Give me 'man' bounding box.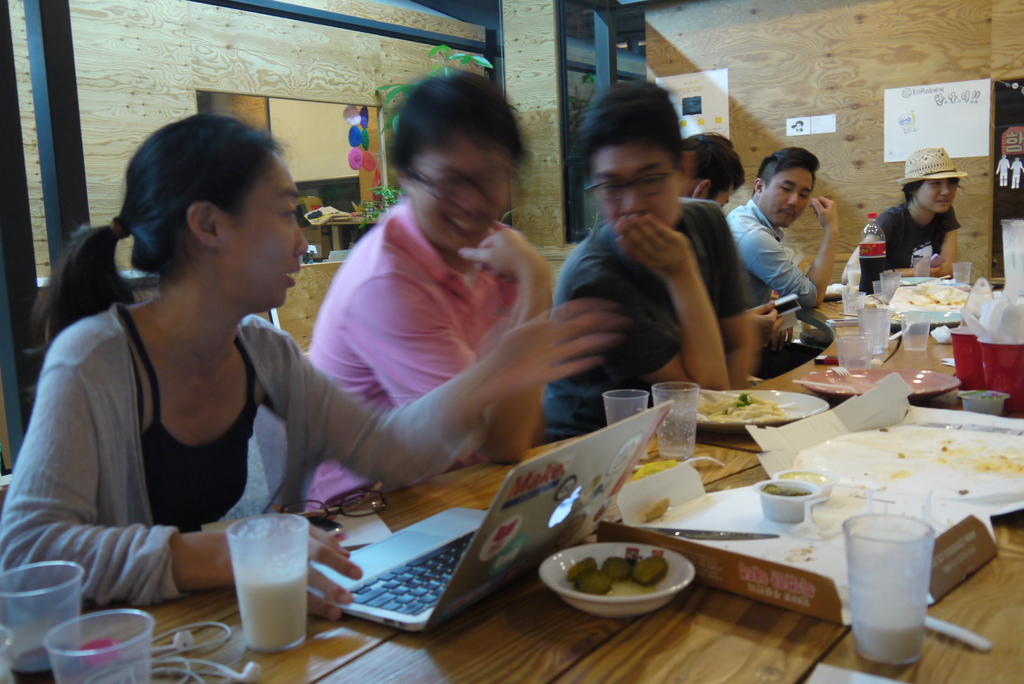
region(545, 79, 766, 434).
